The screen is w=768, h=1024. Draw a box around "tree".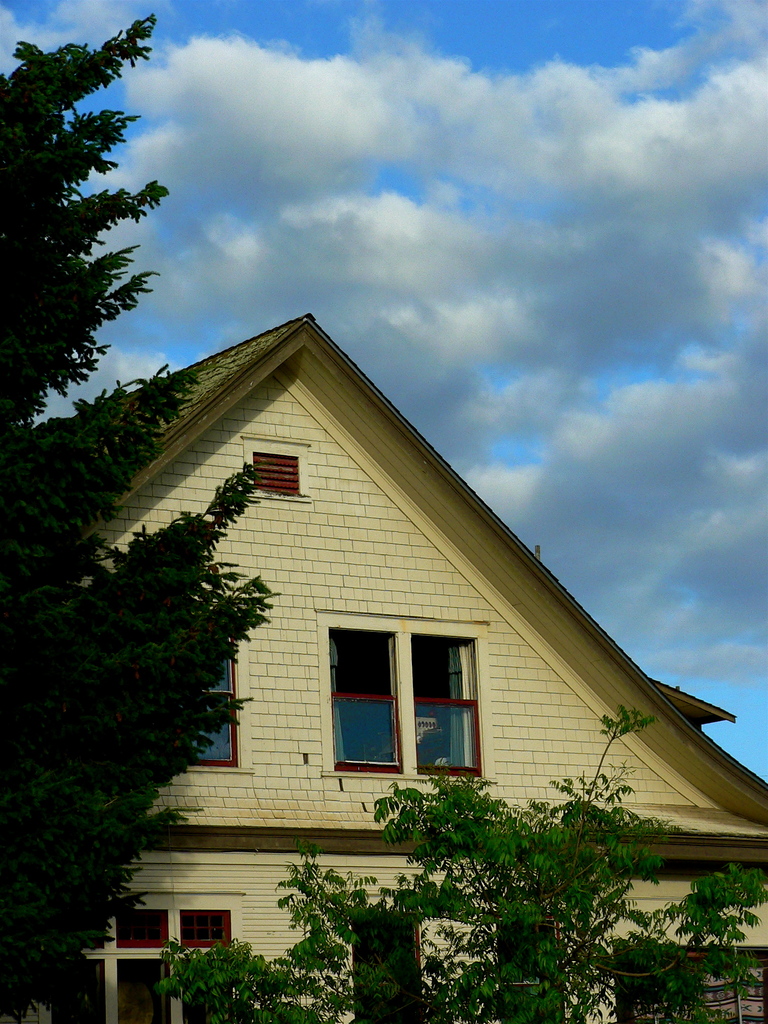
151/709/767/1023.
